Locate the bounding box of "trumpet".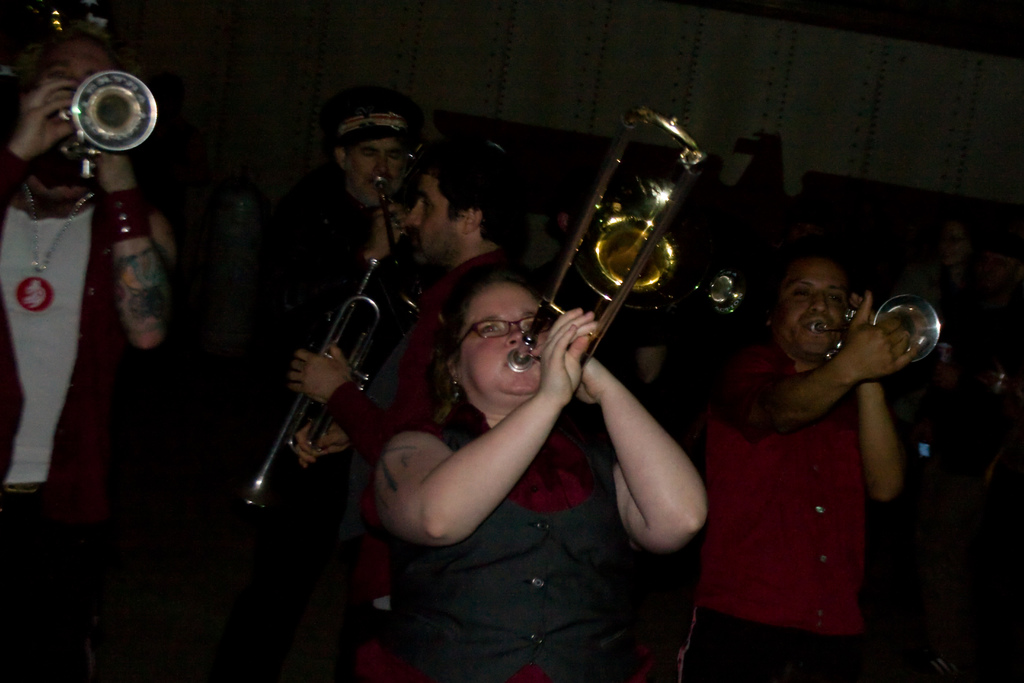
Bounding box: crop(236, 182, 425, 517).
